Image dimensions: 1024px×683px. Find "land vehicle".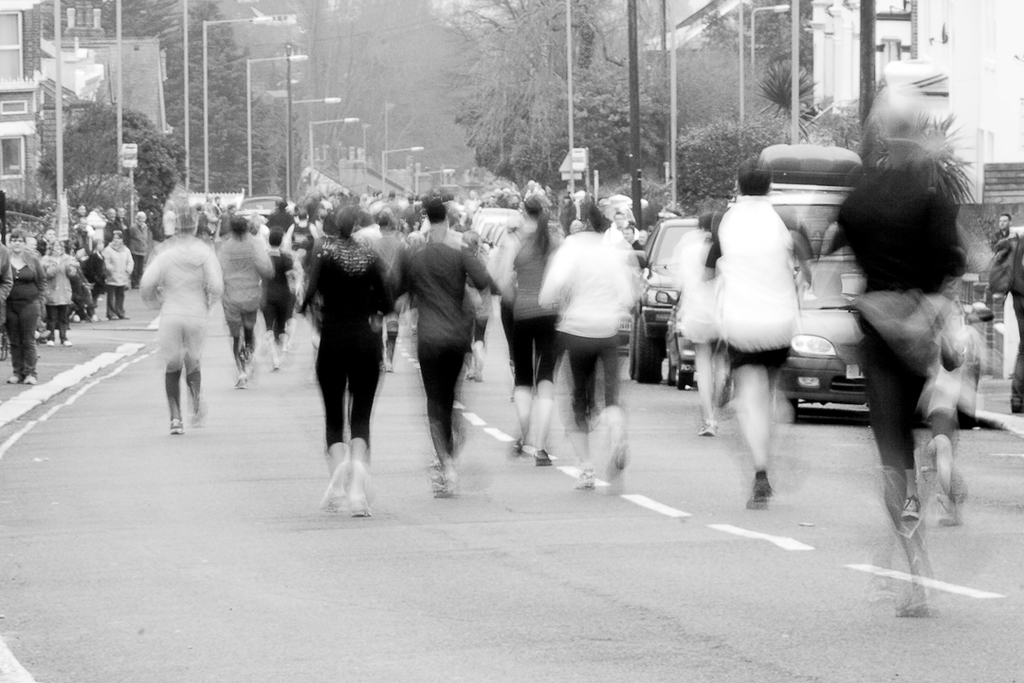
[left=774, top=255, right=982, bottom=418].
